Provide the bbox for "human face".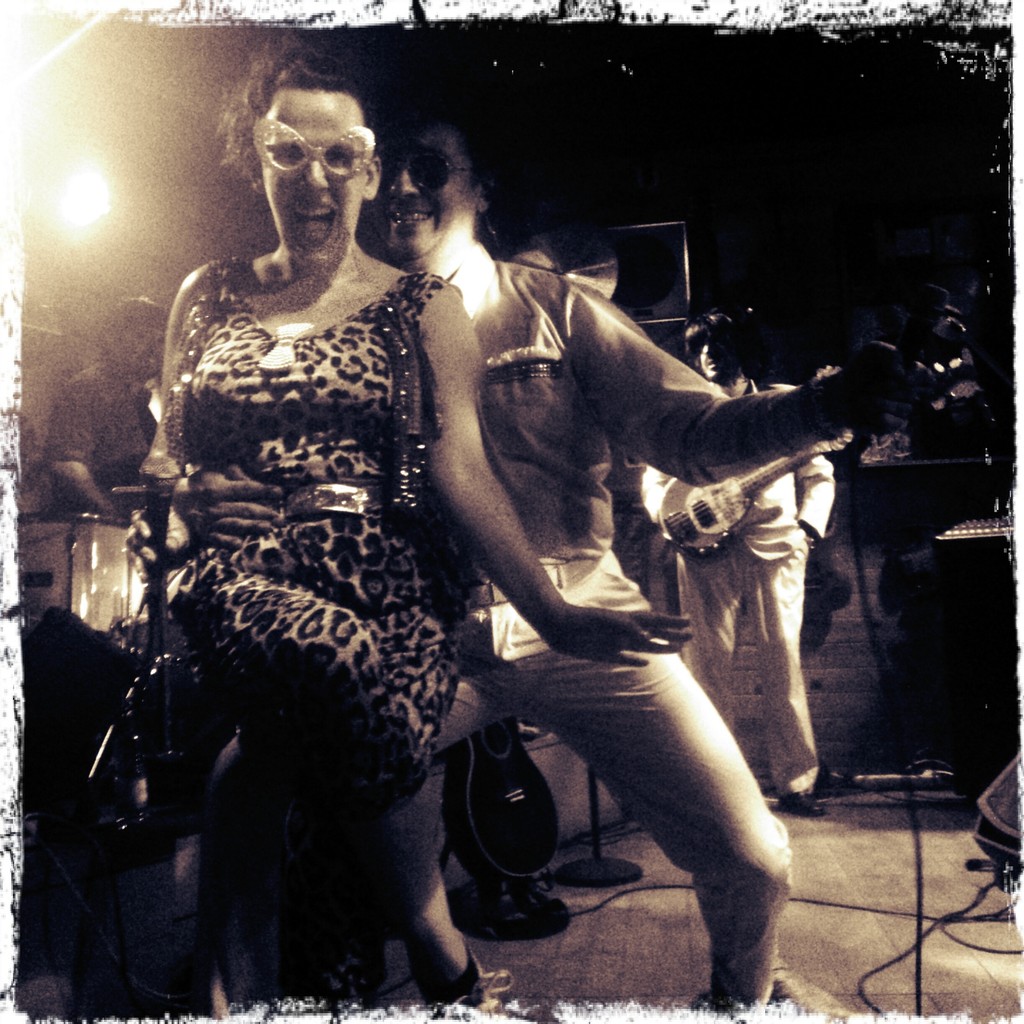
369, 134, 472, 253.
